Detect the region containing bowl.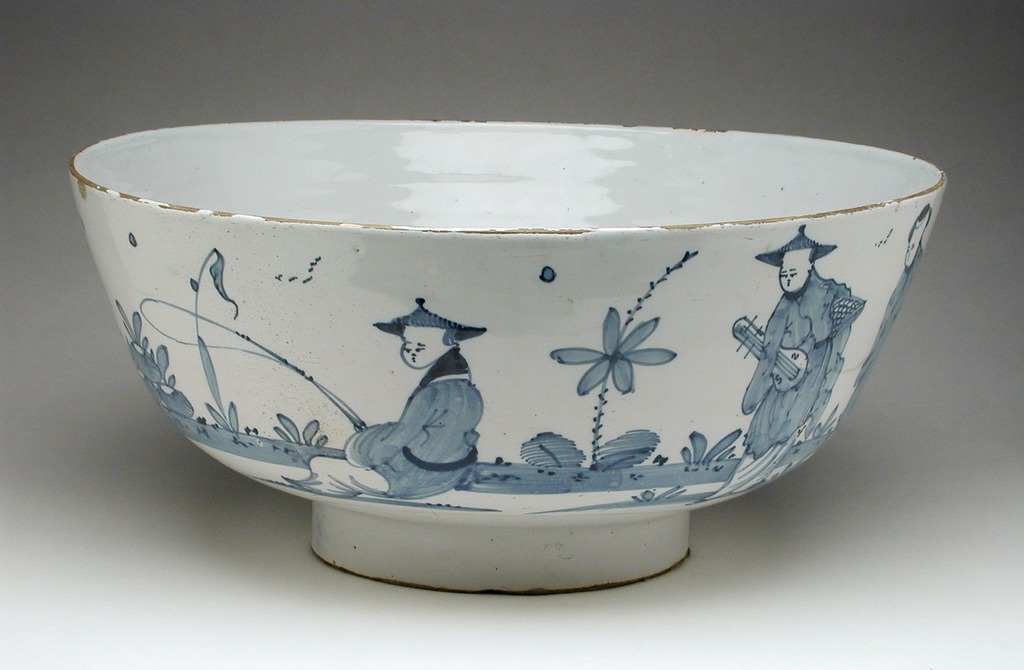
select_region(60, 133, 969, 582).
